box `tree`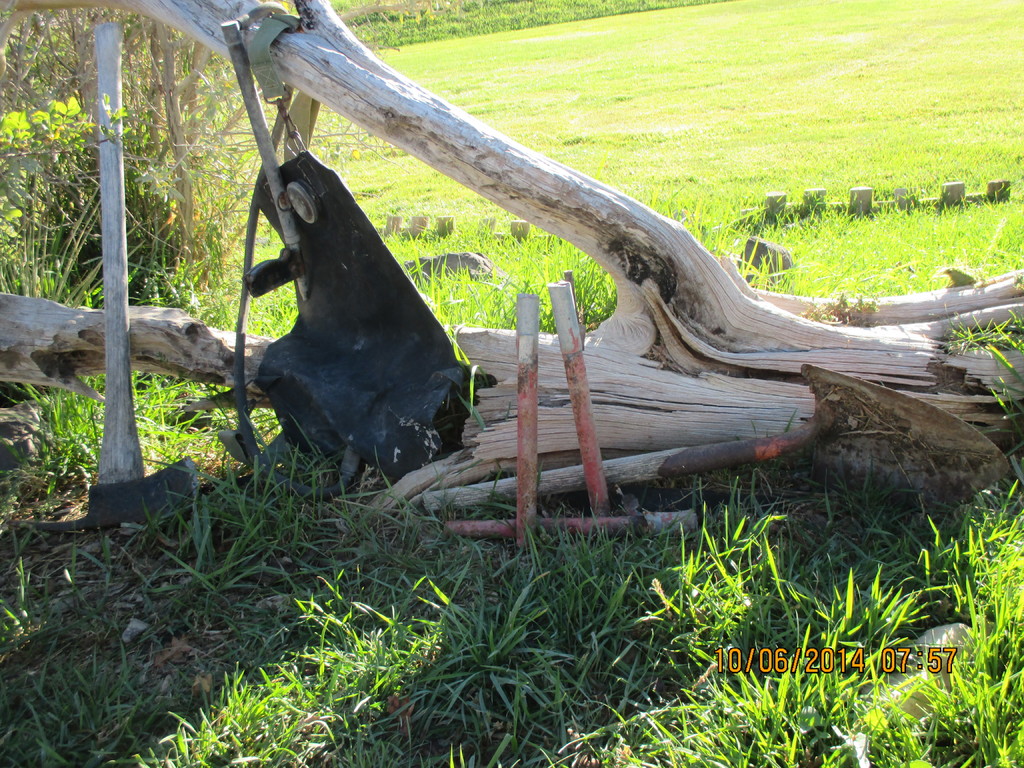
rect(0, 0, 267, 323)
